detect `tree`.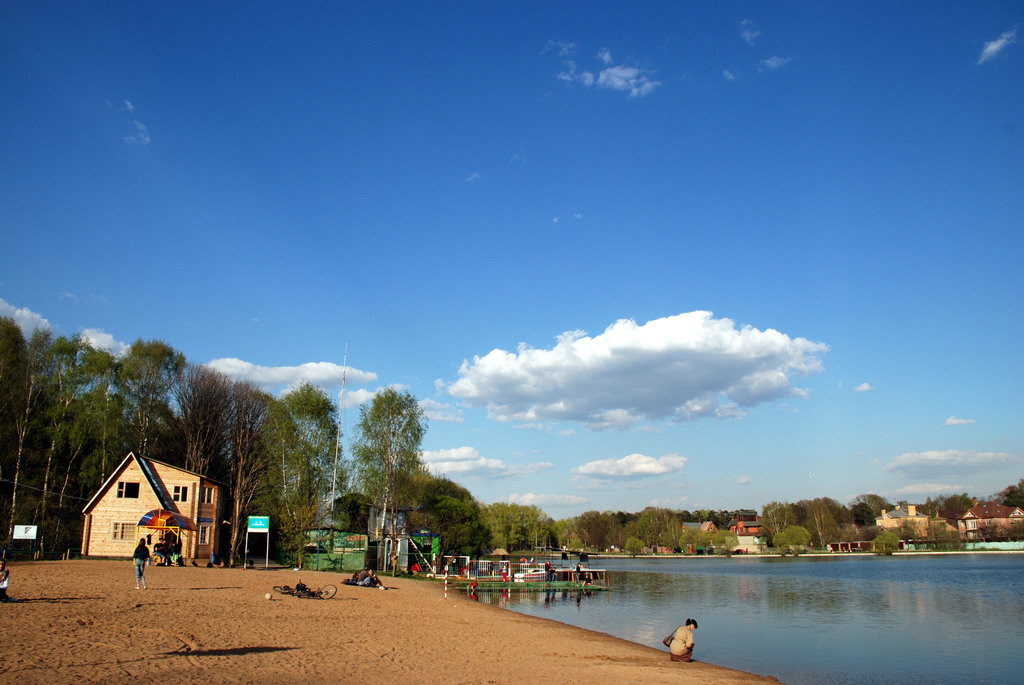
Detected at pyautogui.locateOnScreen(484, 500, 556, 553).
